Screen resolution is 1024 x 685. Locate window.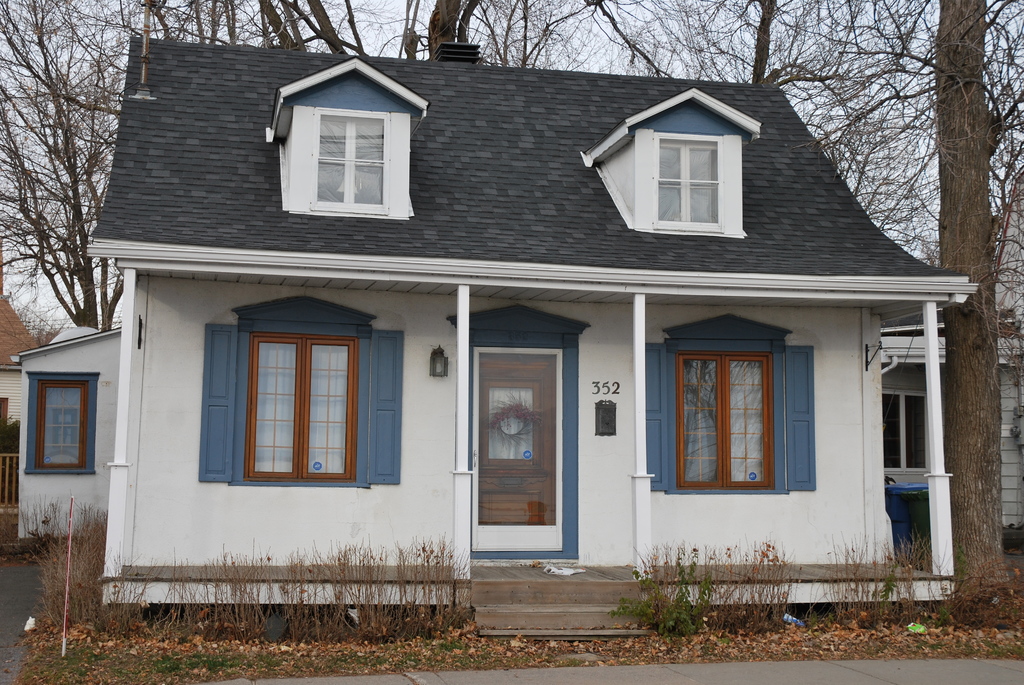
crop(276, 58, 431, 216).
